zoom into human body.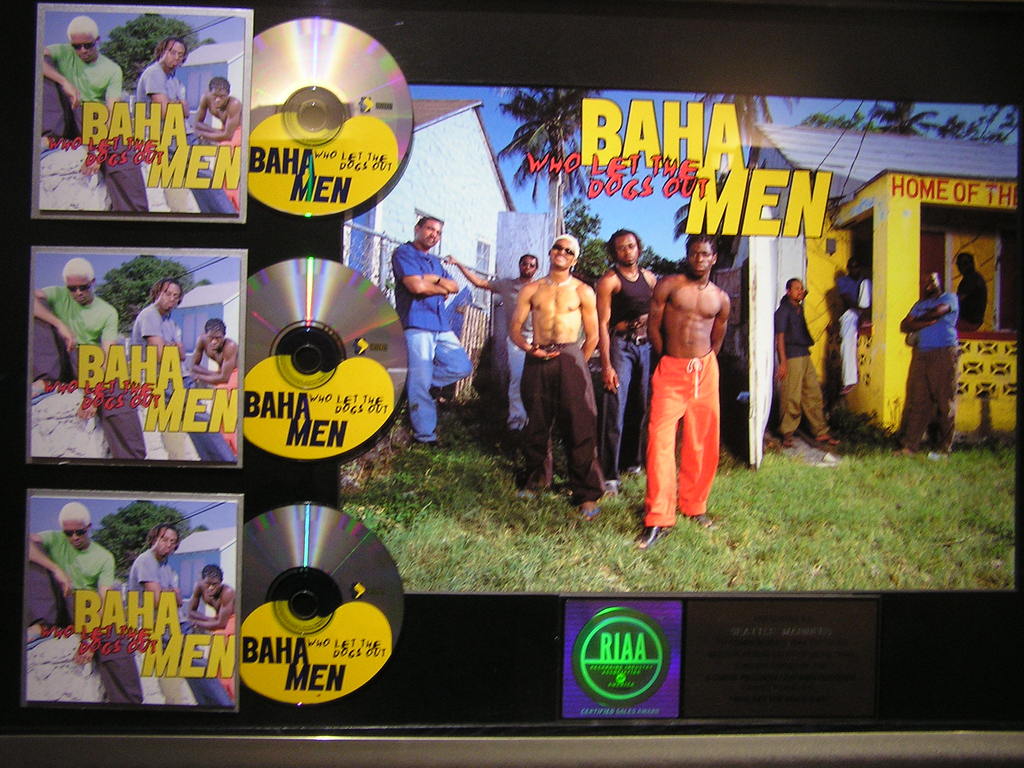
Zoom target: select_region(849, 257, 875, 317).
